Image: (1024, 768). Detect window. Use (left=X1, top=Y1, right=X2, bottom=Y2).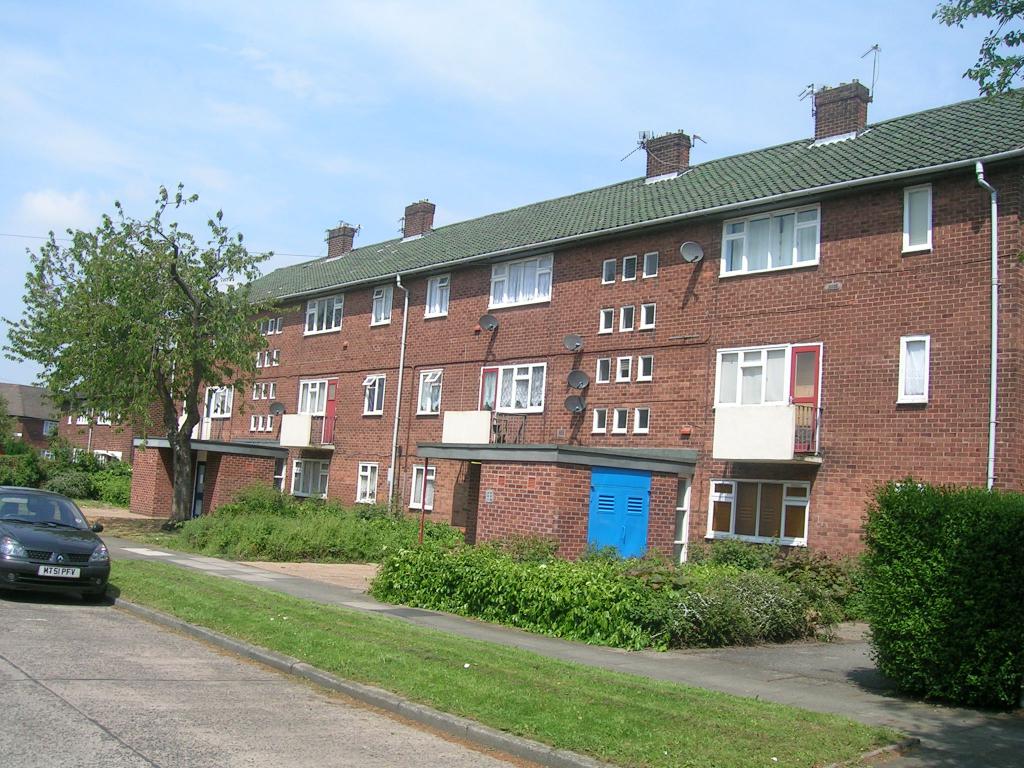
(left=261, top=353, right=282, bottom=365).
